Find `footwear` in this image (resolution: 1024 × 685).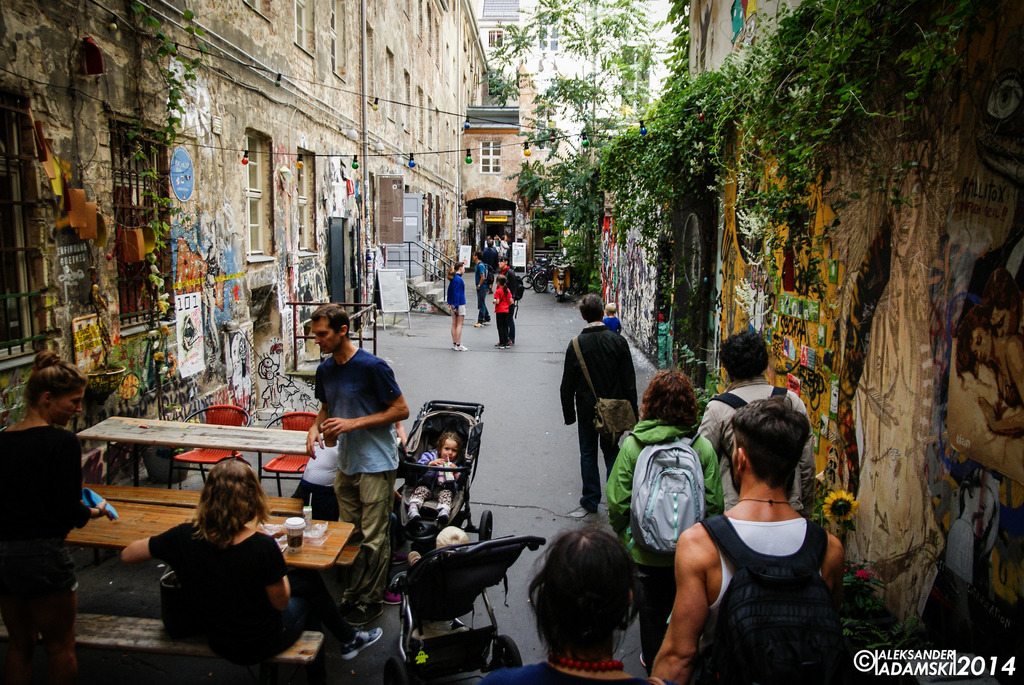
crop(438, 511, 451, 528).
